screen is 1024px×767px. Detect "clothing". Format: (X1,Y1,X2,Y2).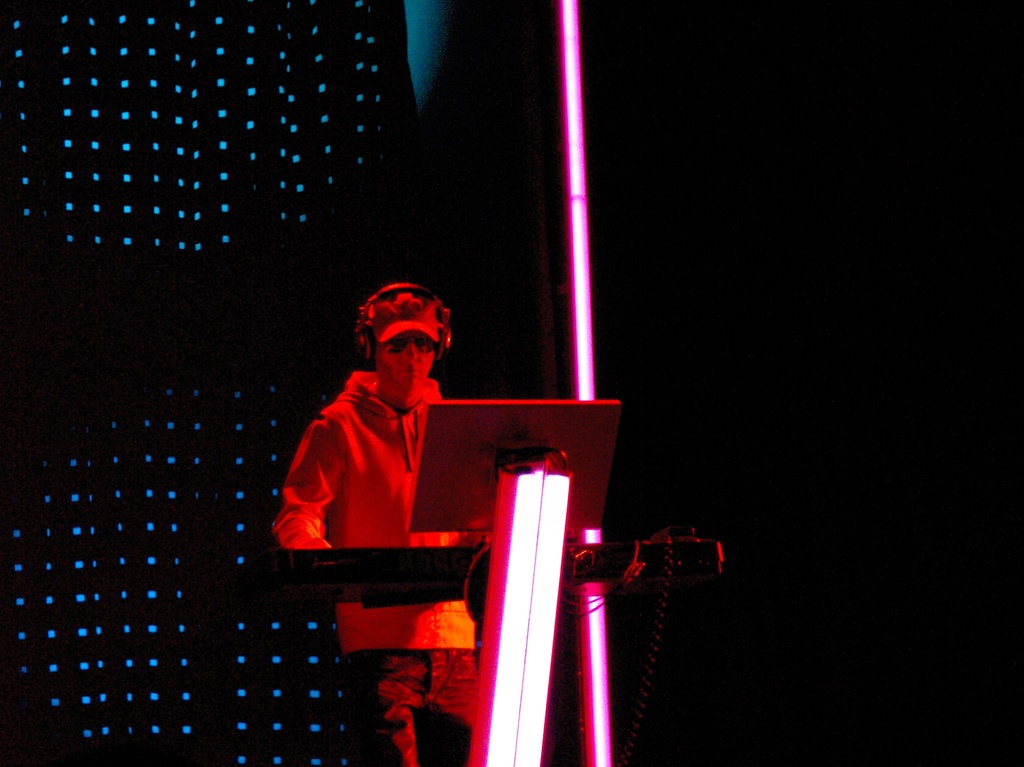
(269,371,485,766).
